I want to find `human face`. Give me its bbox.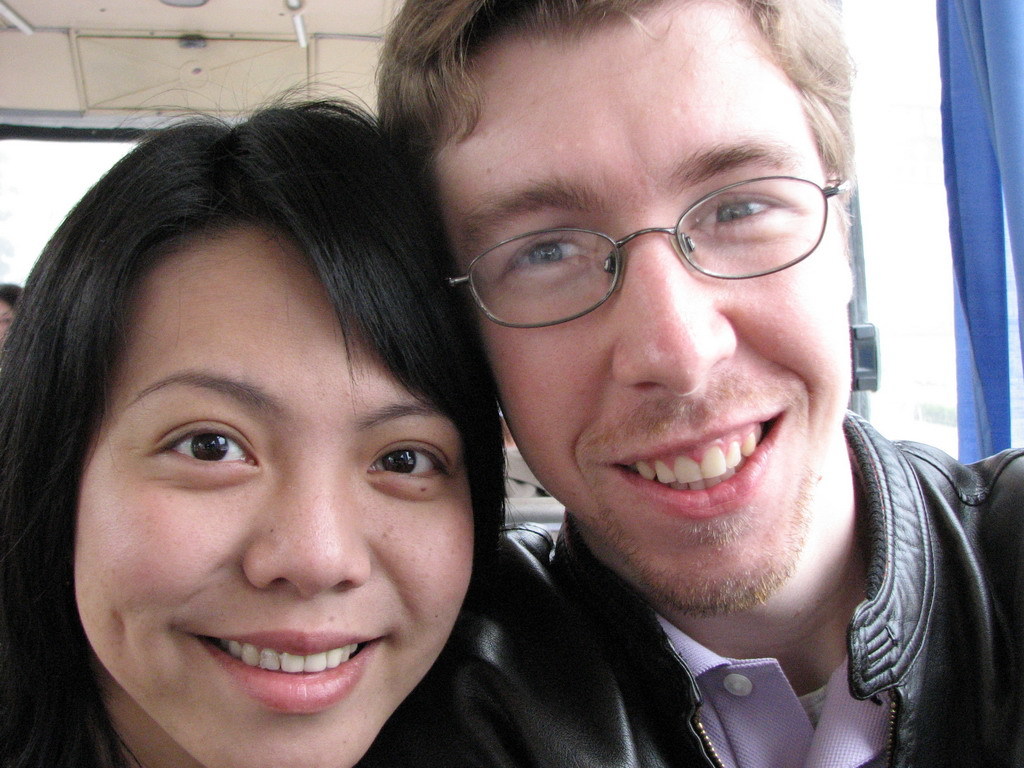
424:0:849:622.
